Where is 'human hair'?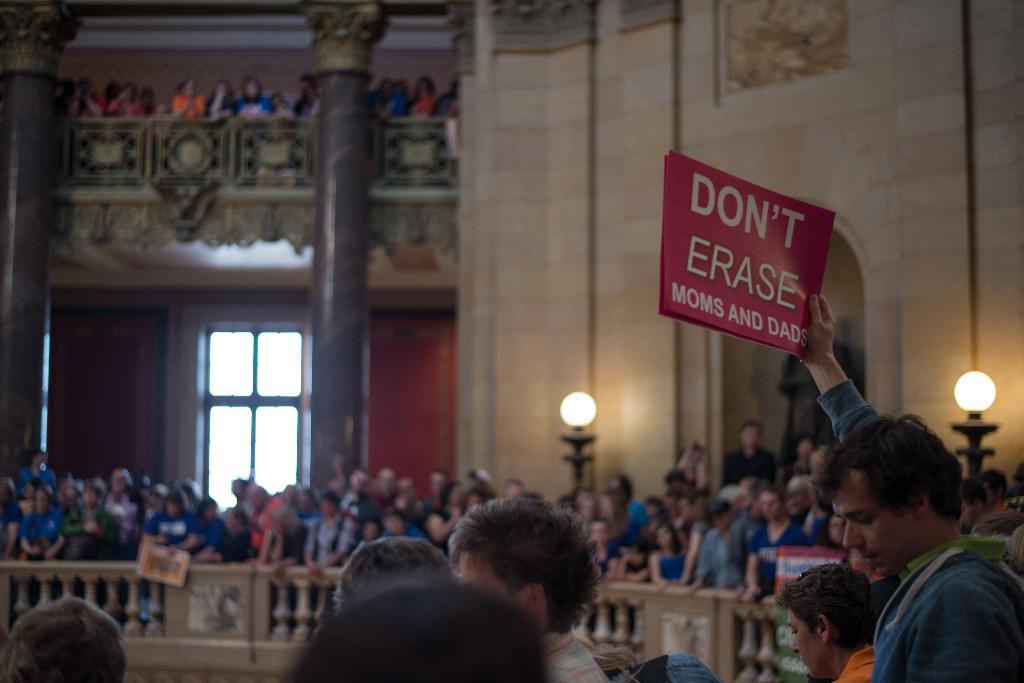
region(0, 597, 125, 682).
